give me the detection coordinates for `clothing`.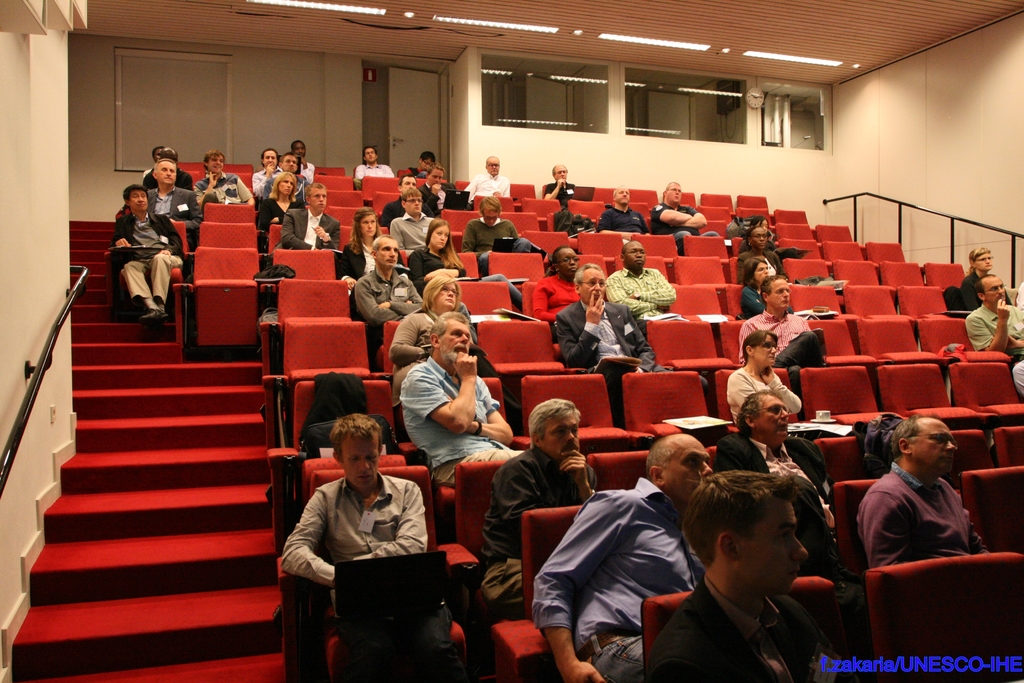
[387, 213, 436, 252].
